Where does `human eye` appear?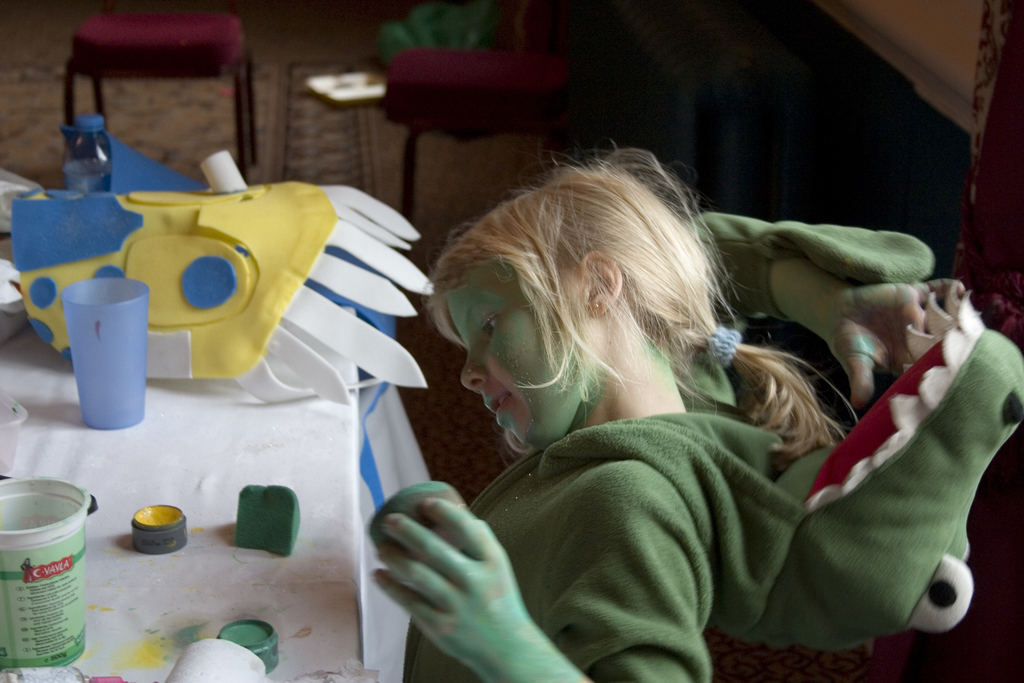
Appears at {"x1": 478, "y1": 313, "x2": 502, "y2": 339}.
